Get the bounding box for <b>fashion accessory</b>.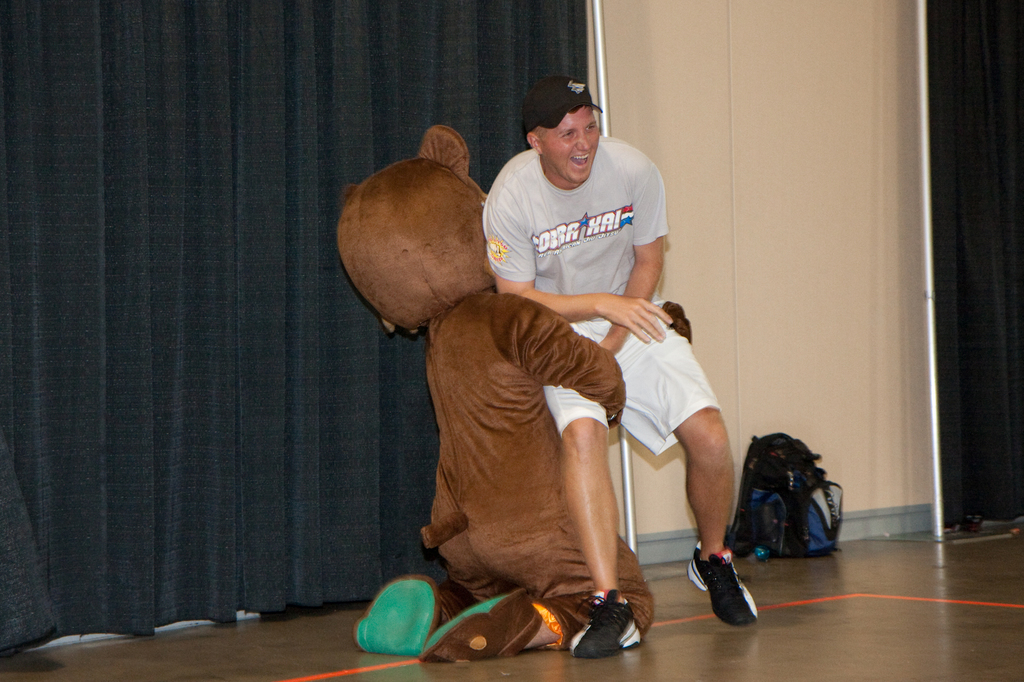
BBox(569, 590, 641, 656).
